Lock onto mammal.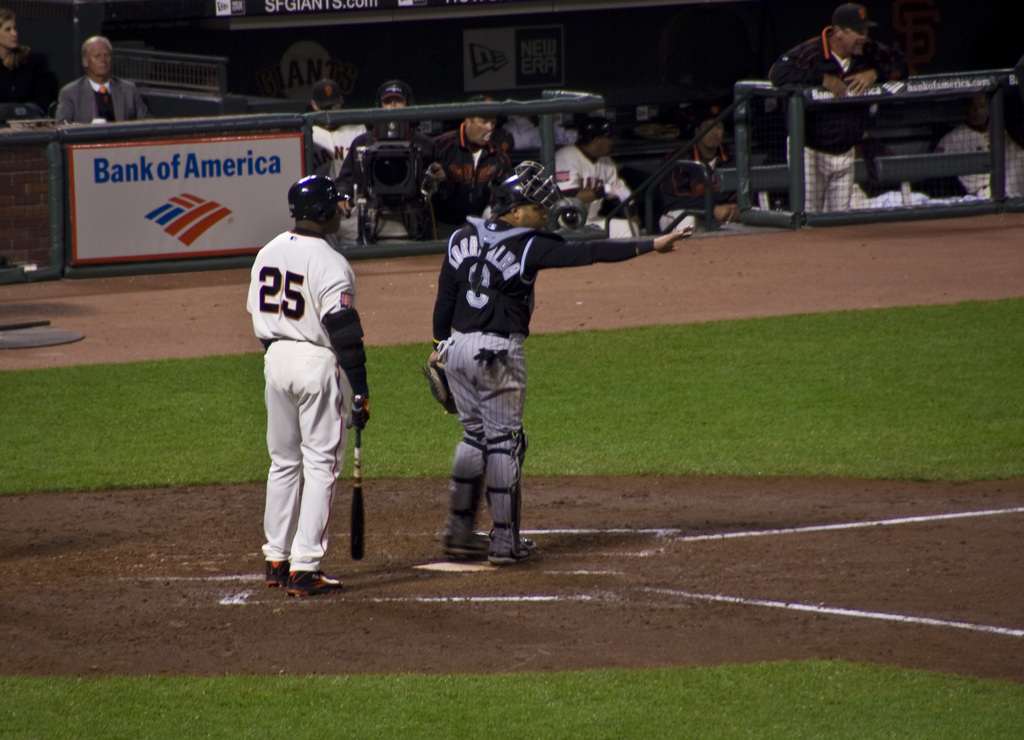
Locked: Rect(427, 189, 696, 567).
